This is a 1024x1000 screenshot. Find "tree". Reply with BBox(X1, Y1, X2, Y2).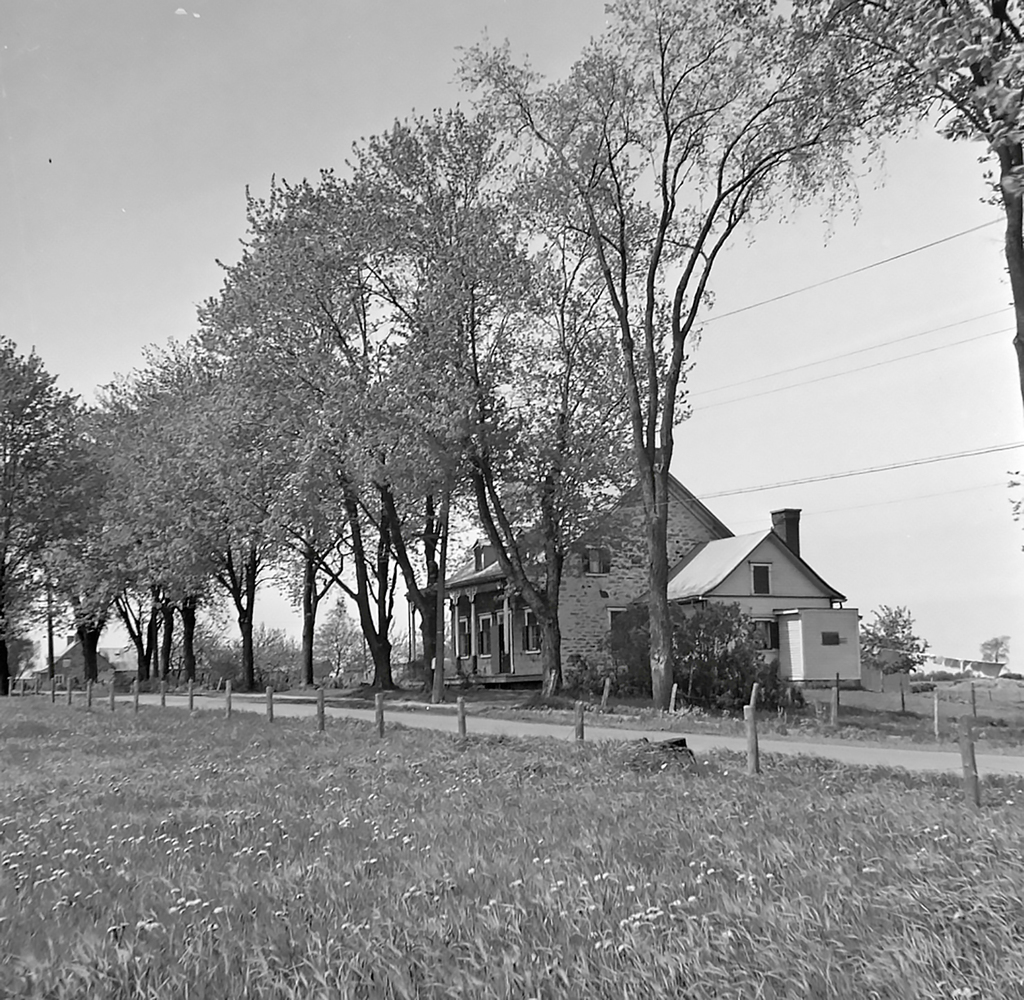
BBox(313, 589, 363, 679).
